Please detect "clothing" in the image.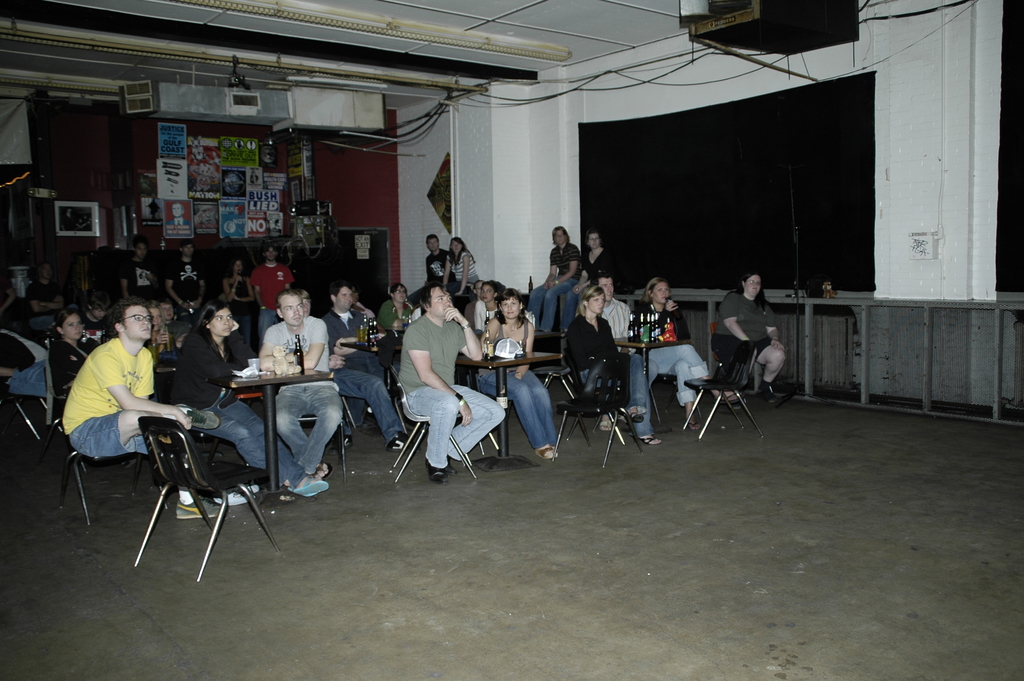
rect(168, 259, 207, 303).
